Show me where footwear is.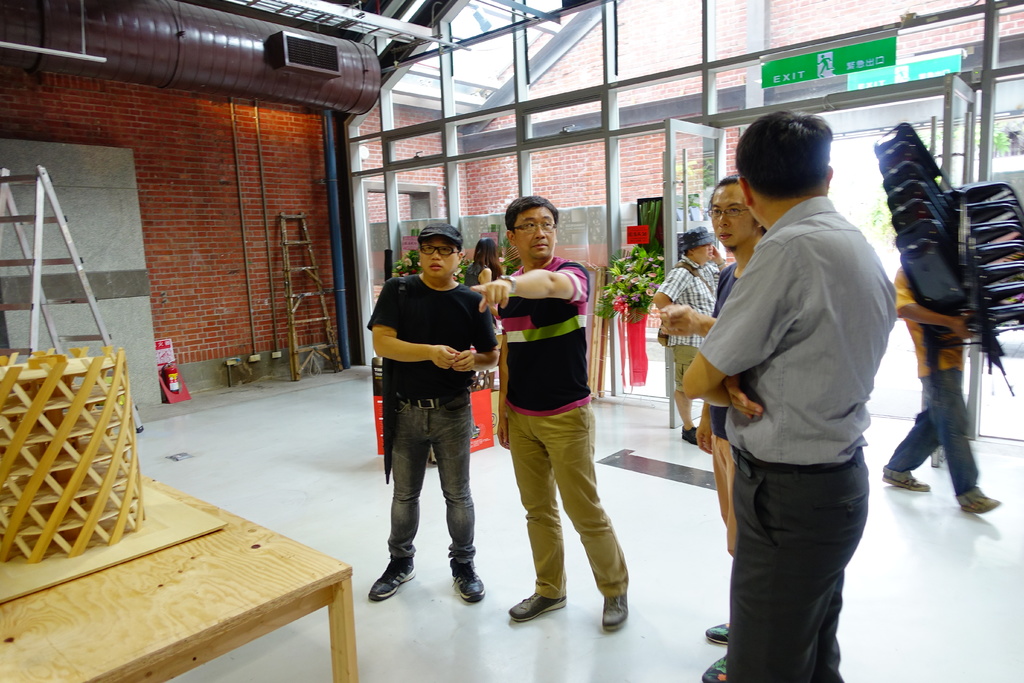
footwear is at bbox=(513, 580, 584, 646).
